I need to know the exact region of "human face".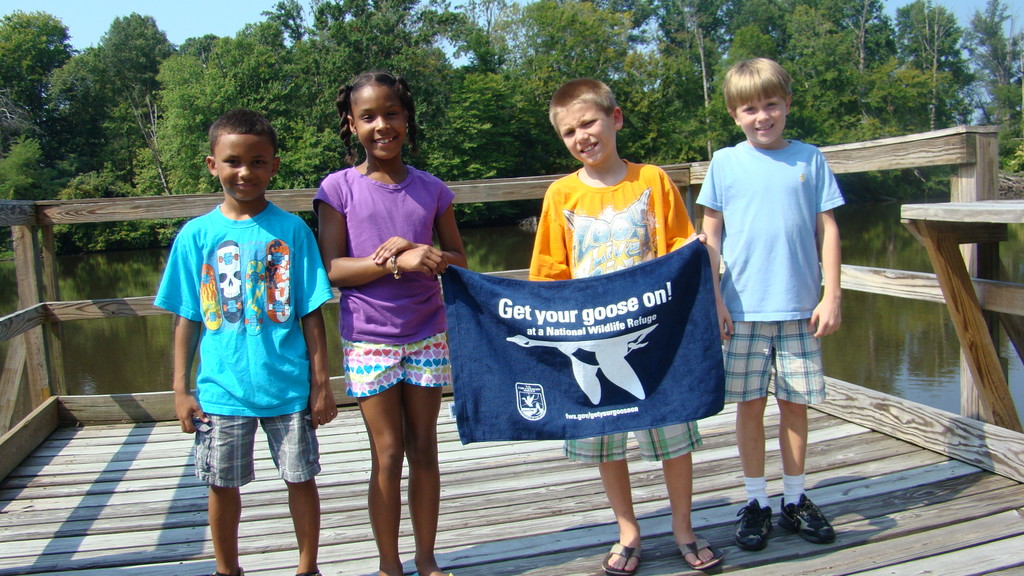
Region: <region>738, 99, 781, 138</region>.
